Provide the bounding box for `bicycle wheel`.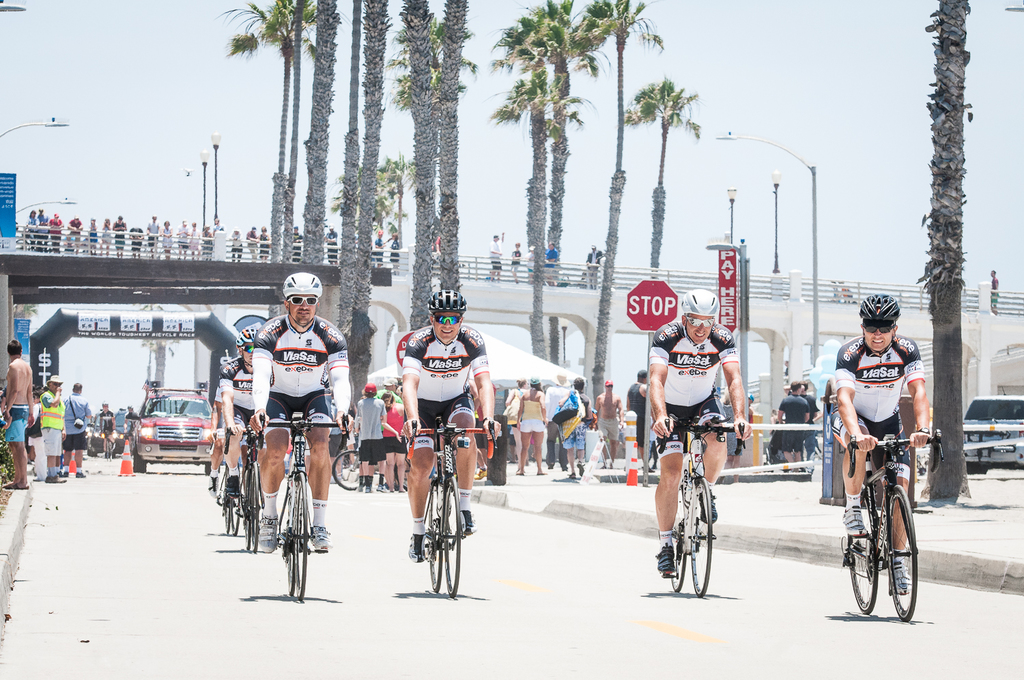
detection(881, 485, 918, 622).
